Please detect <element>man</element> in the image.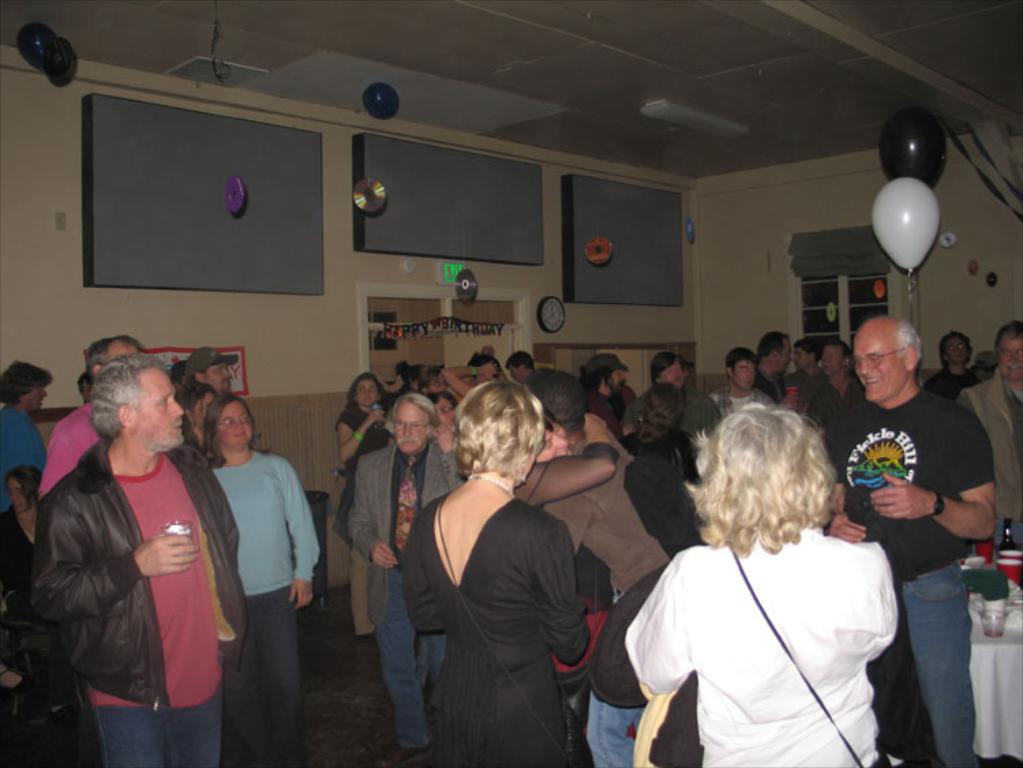
(left=31, top=331, right=161, bottom=495).
